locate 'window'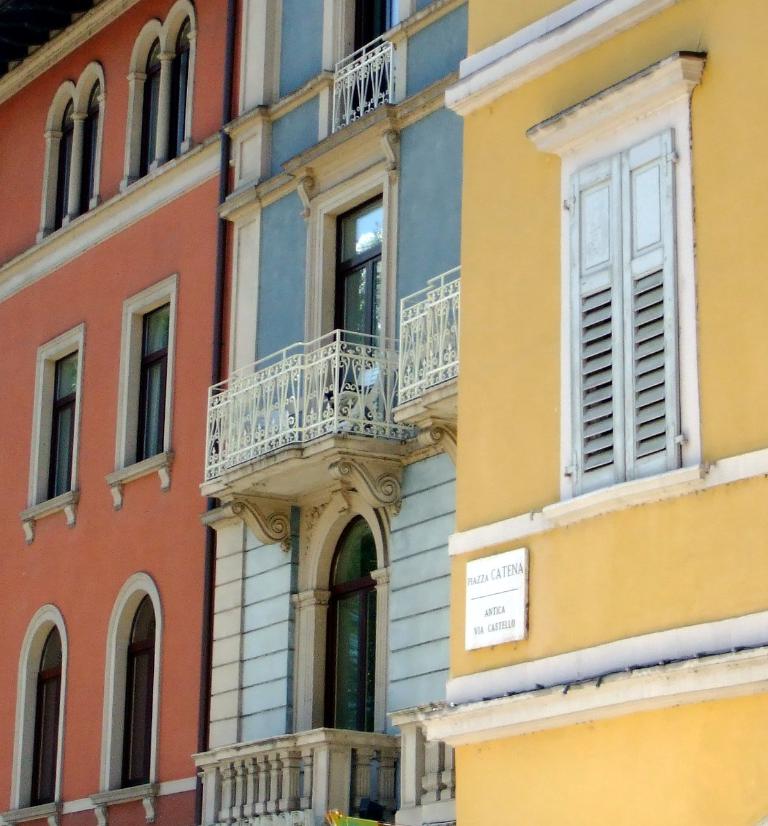
113,264,180,522
